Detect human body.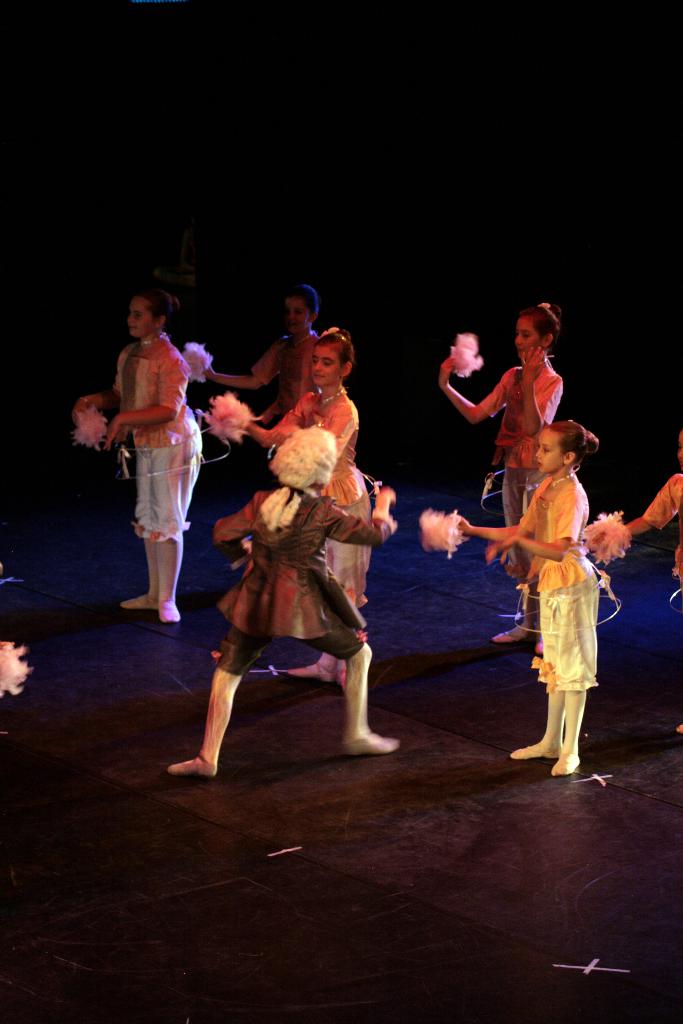
Detected at x1=211 y1=326 x2=318 y2=417.
